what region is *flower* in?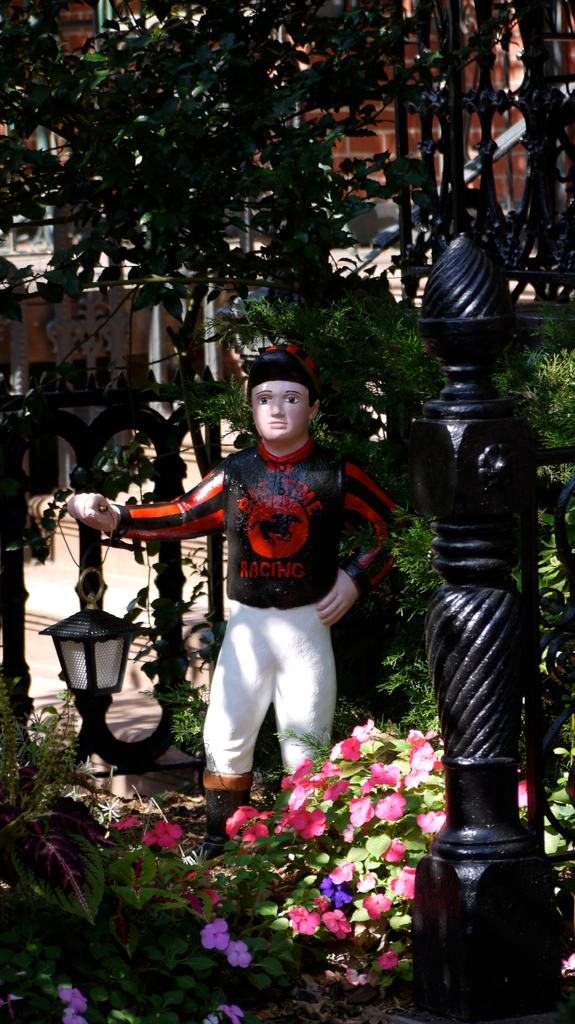
(317,881,357,912).
